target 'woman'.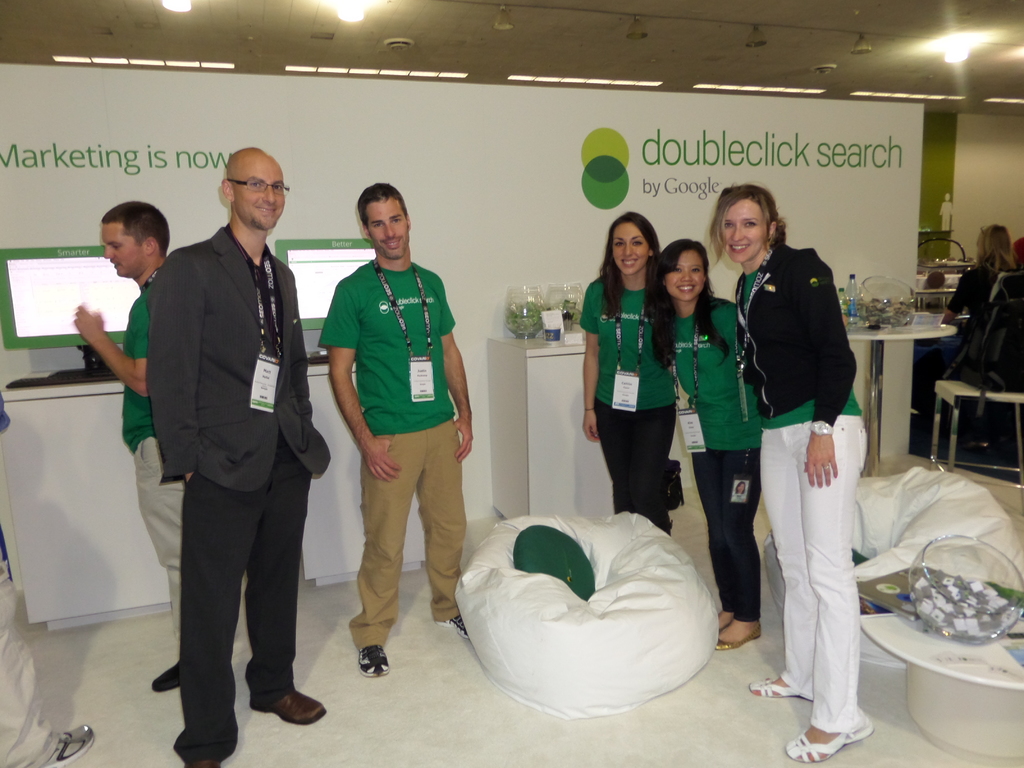
Target region: crop(649, 236, 764, 653).
